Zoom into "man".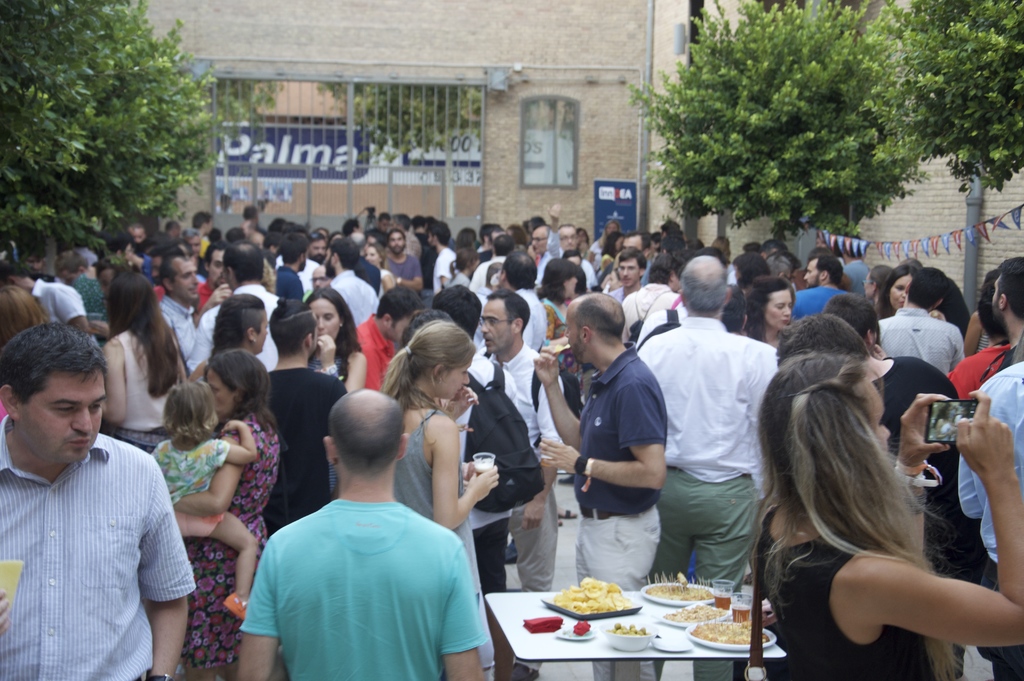
Zoom target: <region>155, 252, 234, 377</region>.
